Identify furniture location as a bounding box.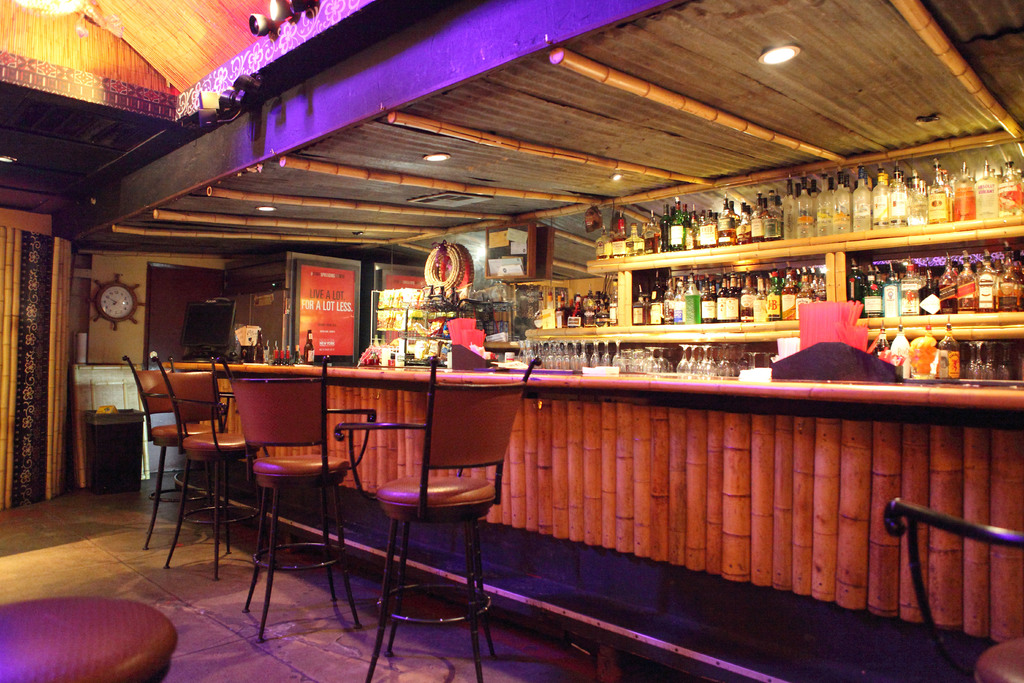
(x1=122, y1=353, x2=232, y2=556).
